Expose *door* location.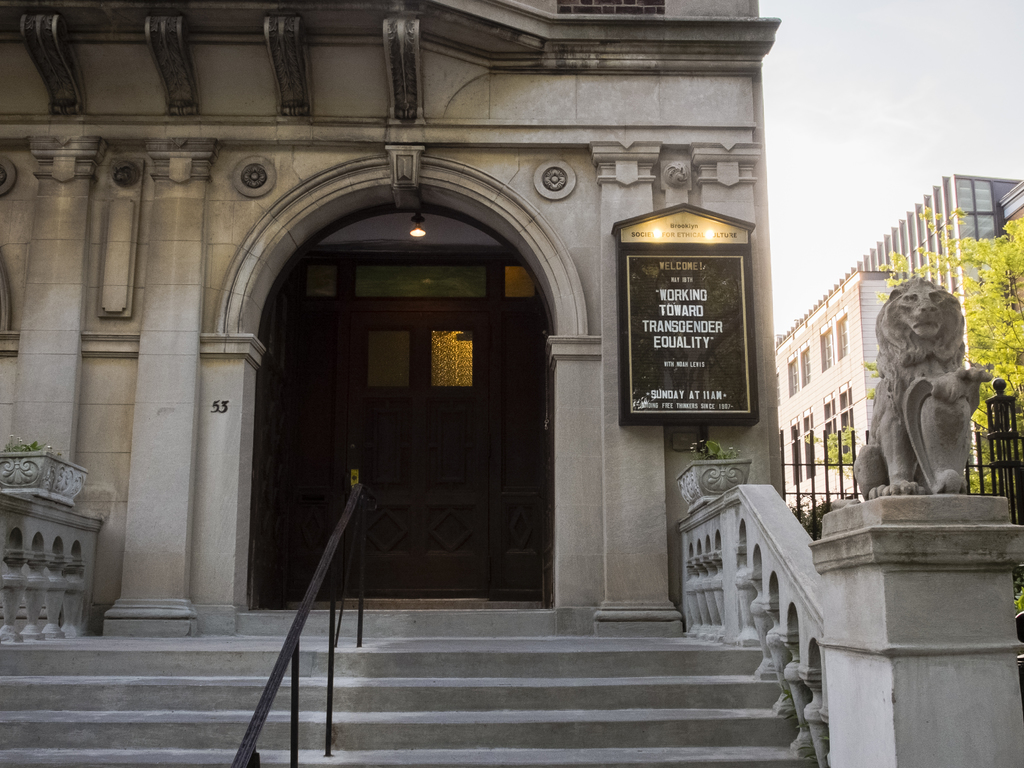
Exposed at [253,317,559,606].
